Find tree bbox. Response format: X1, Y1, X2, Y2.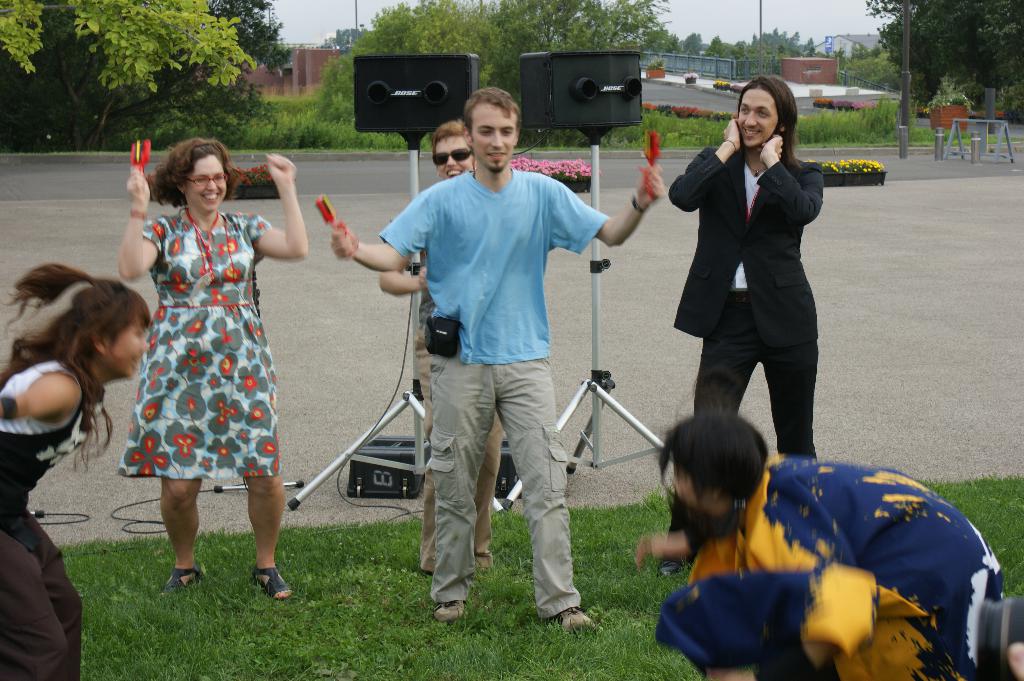
869, 0, 1023, 107.
